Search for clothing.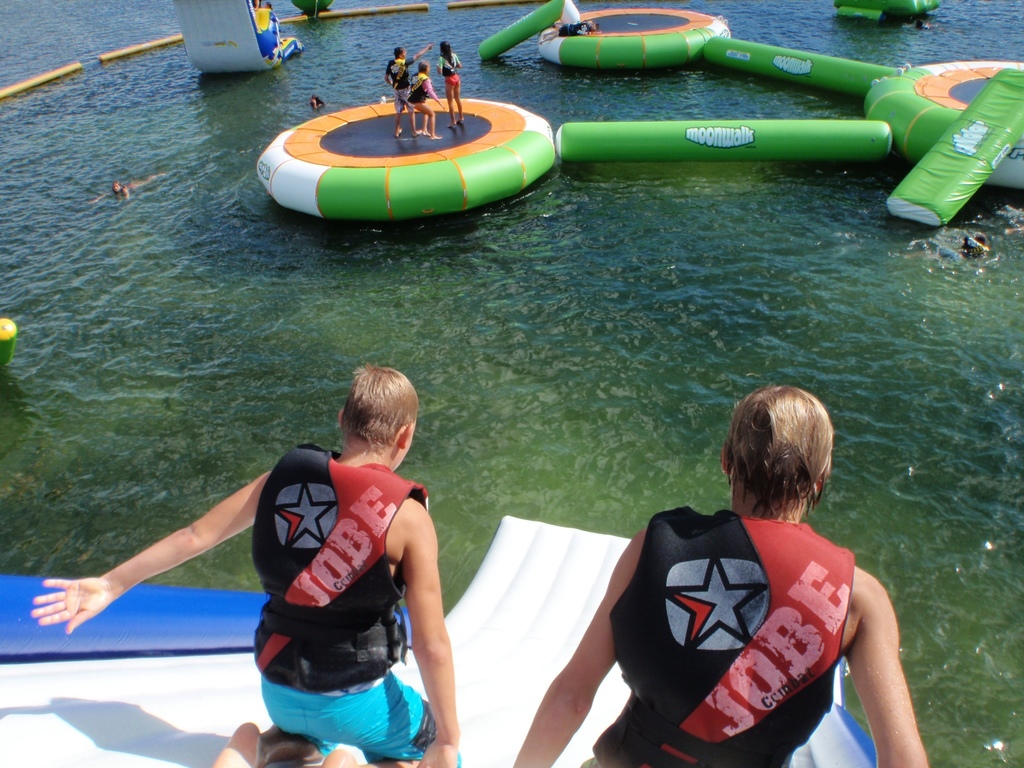
Found at box(586, 495, 843, 766).
